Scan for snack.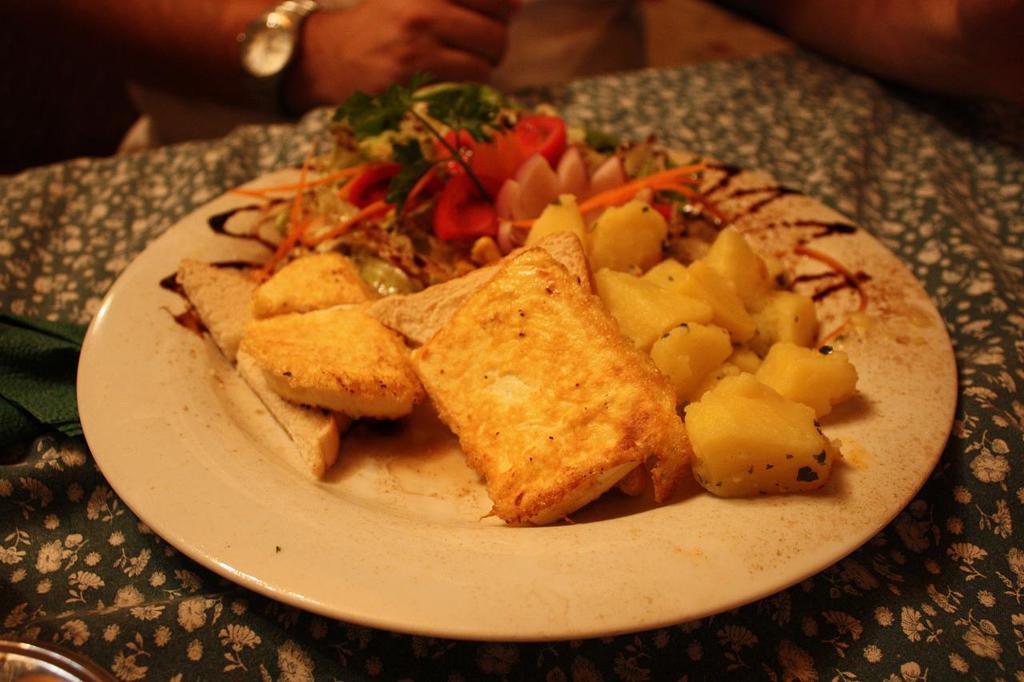
Scan result: l=170, t=253, r=344, b=481.
